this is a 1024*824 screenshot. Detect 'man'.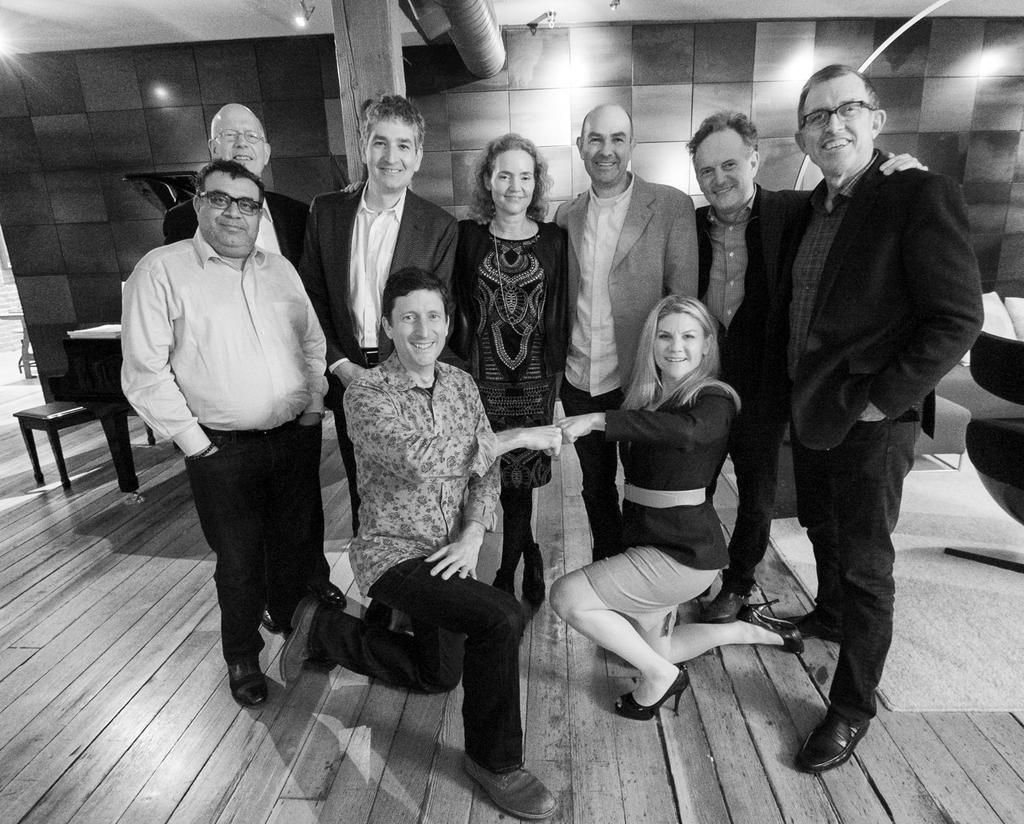
pyautogui.locateOnScreen(288, 92, 464, 547).
